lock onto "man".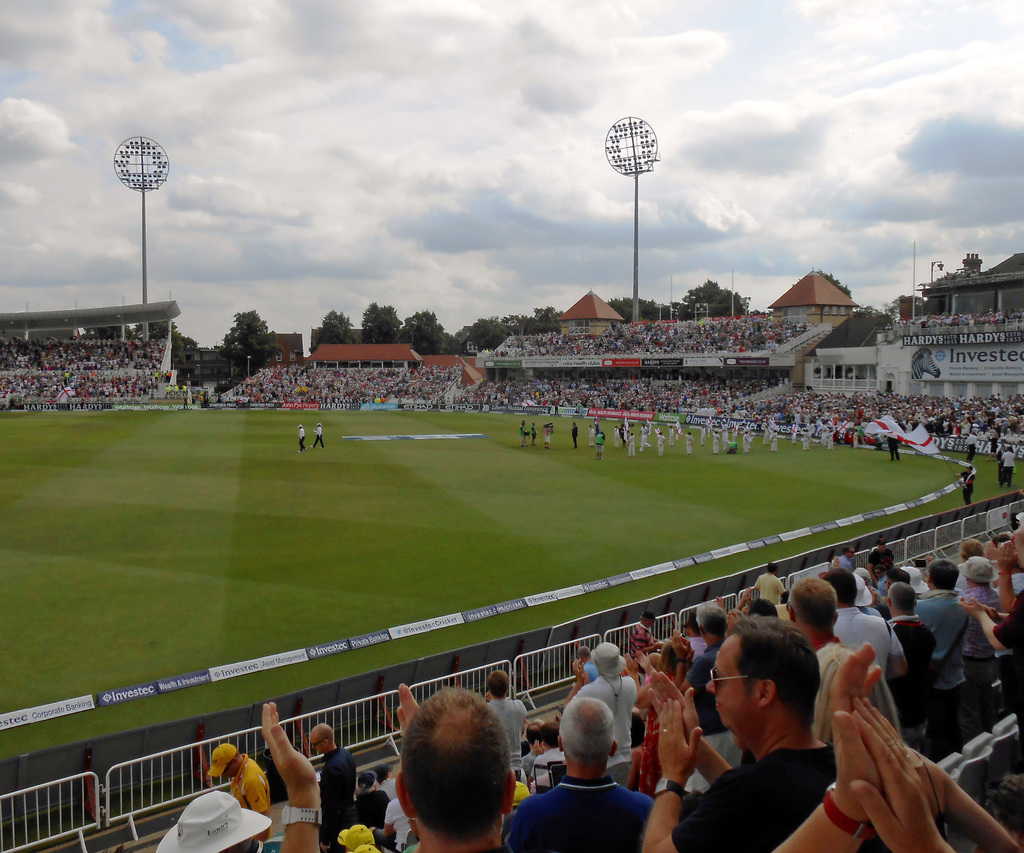
Locked: locate(516, 420, 528, 447).
